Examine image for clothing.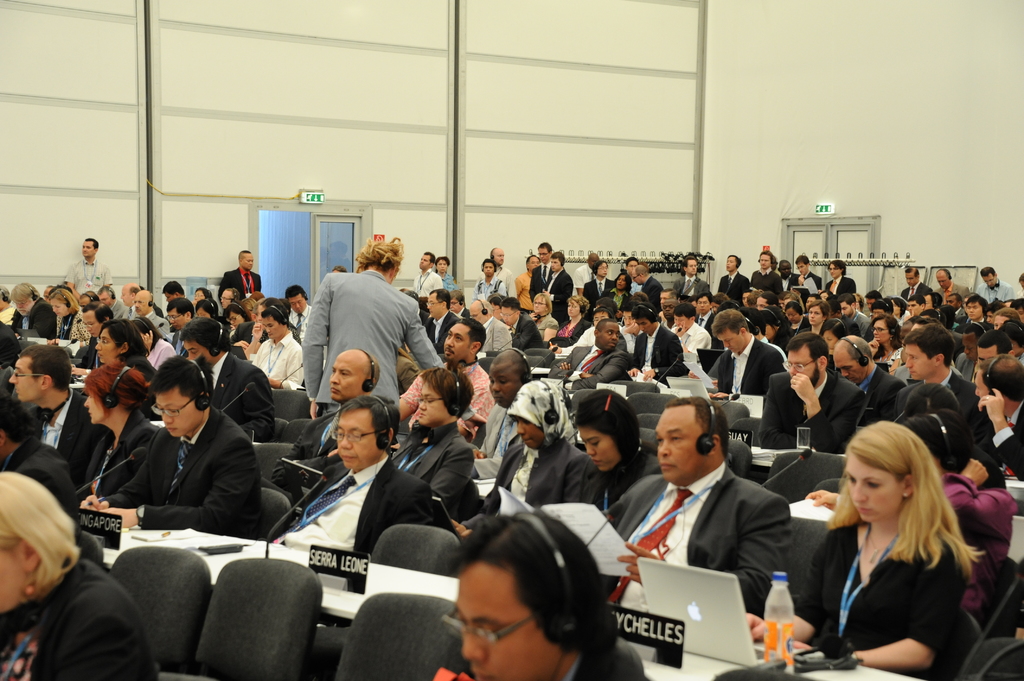
Examination result: 787,268,820,295.
